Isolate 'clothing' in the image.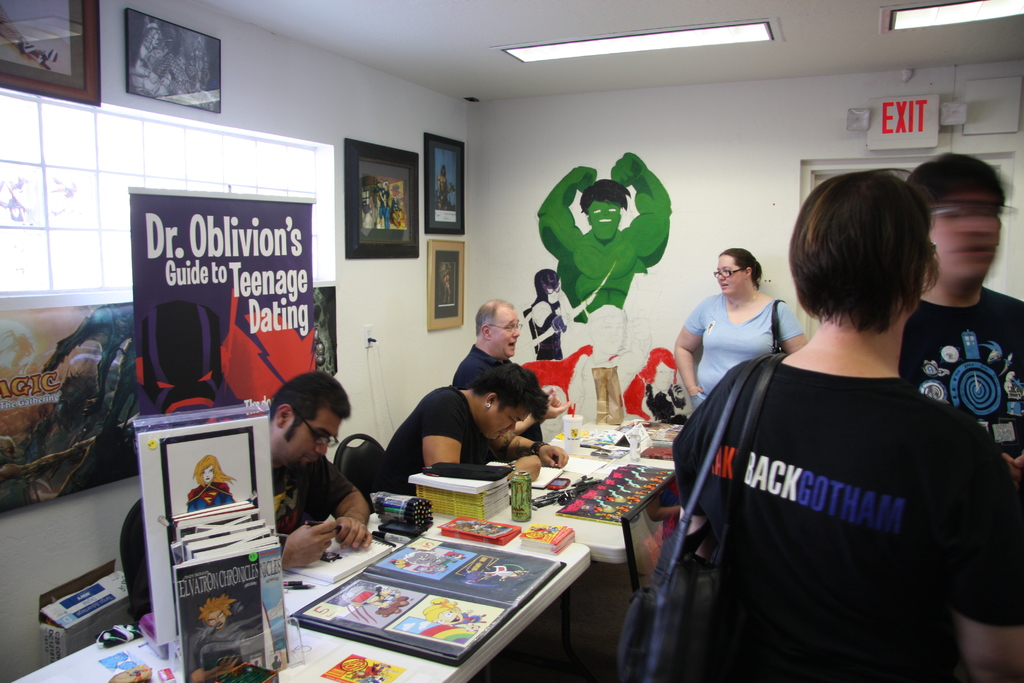
Isolated region: bbox(271, 467, 352, 536).
